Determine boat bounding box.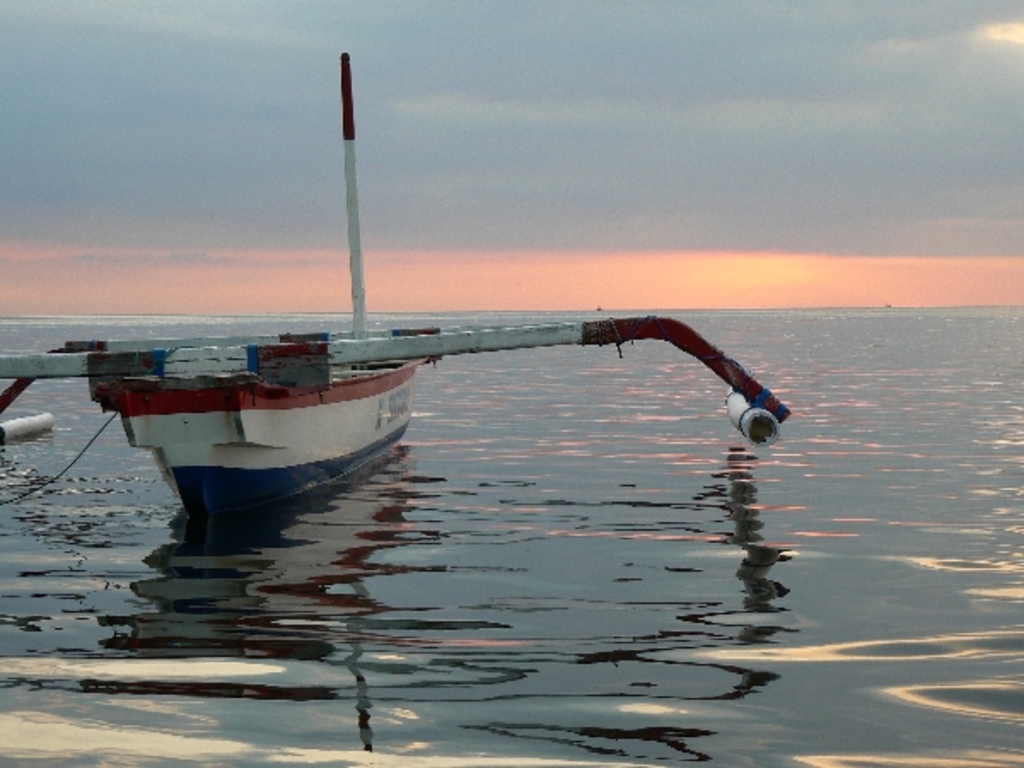
Determined: {"x1": 0, "y1": 48, "x2": 794, "y2": 512}.
